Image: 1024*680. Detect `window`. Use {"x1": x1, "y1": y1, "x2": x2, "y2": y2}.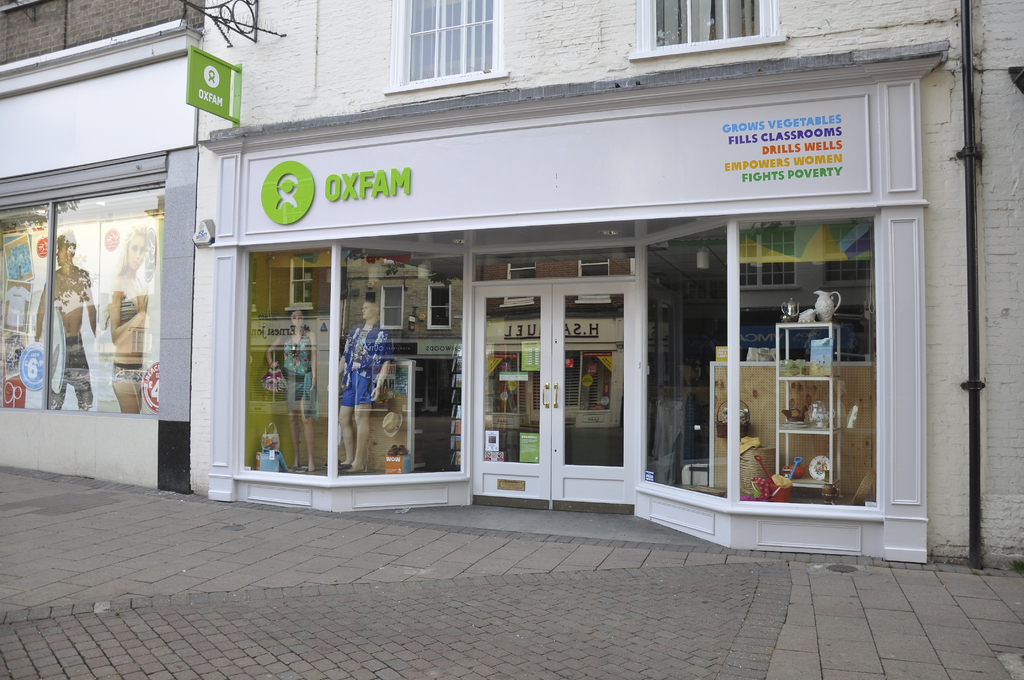
{"x1": 380, "y1": 0, "x2": 529, "y2": 99}.
